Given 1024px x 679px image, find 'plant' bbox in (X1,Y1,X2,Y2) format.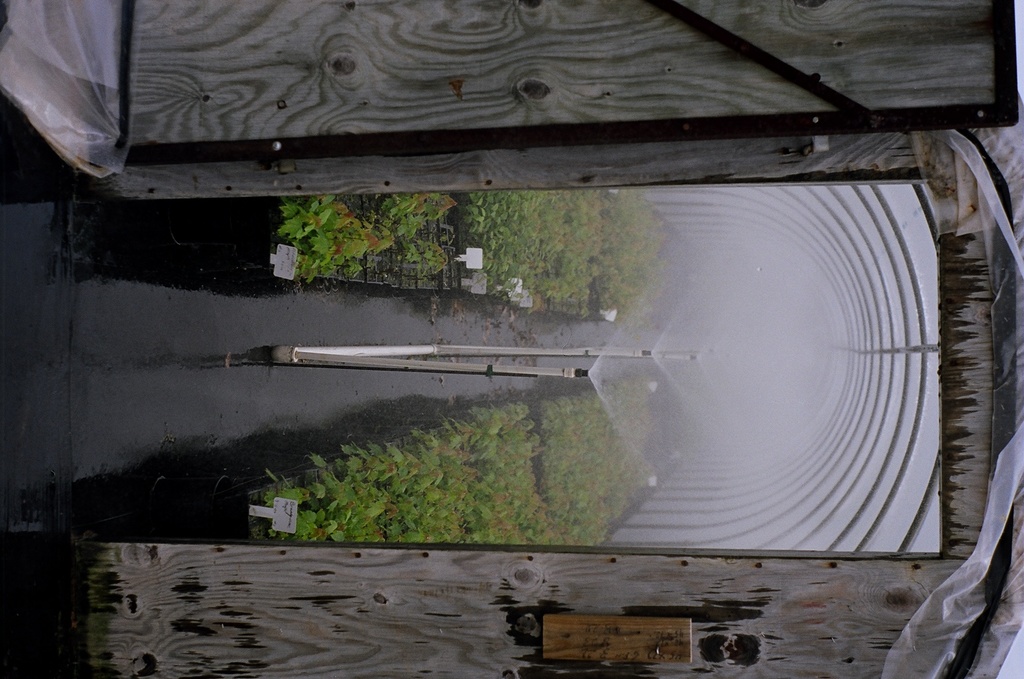
(277,184,687,308).
